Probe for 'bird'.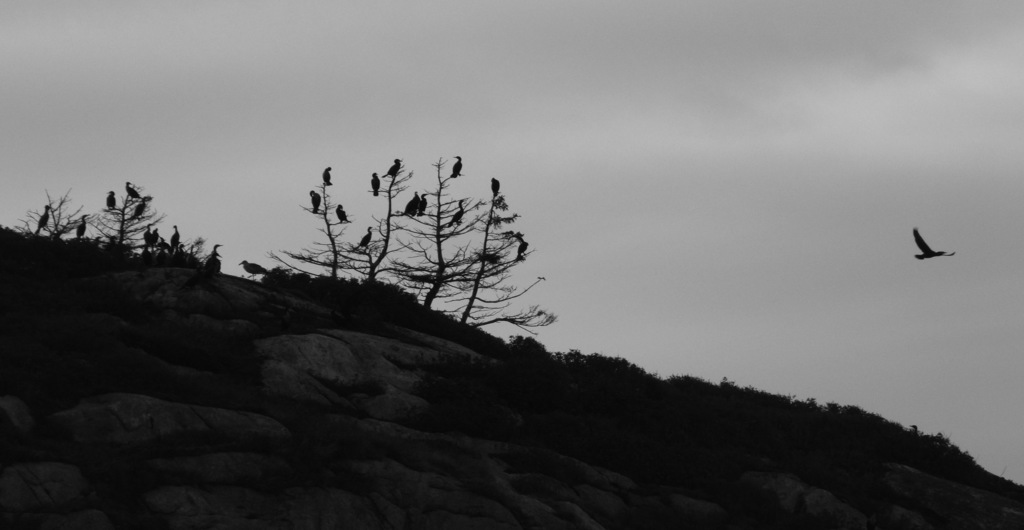
Probe result: {"x1": 512, "y1": 232, "x2": 531, "y2": 255}.
